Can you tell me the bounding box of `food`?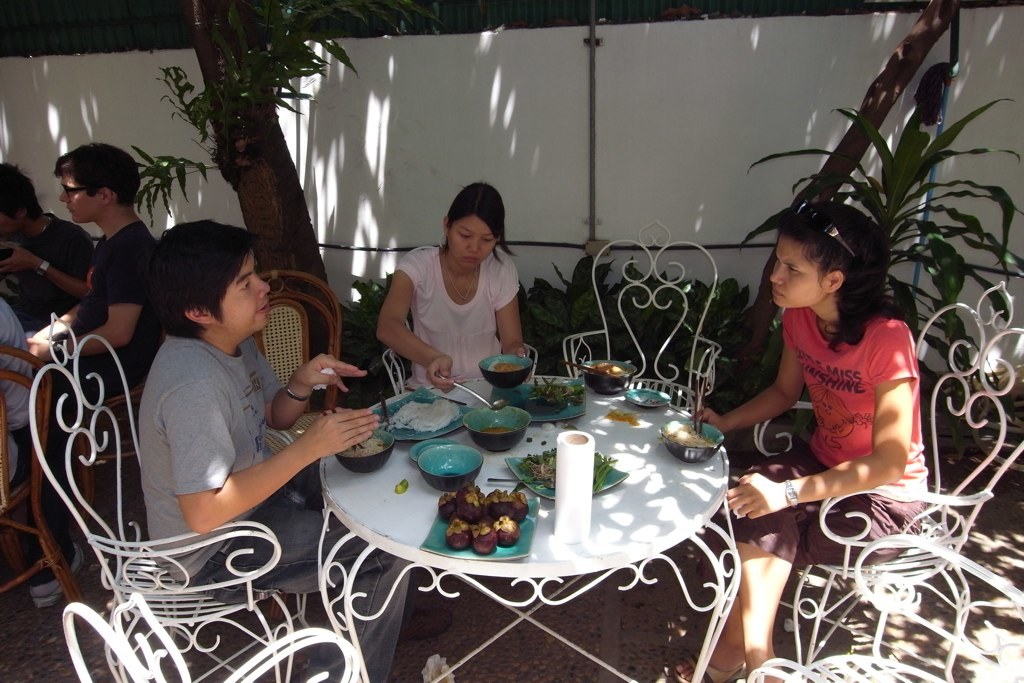
(left=507, top=367, right=581, bottom=412).
